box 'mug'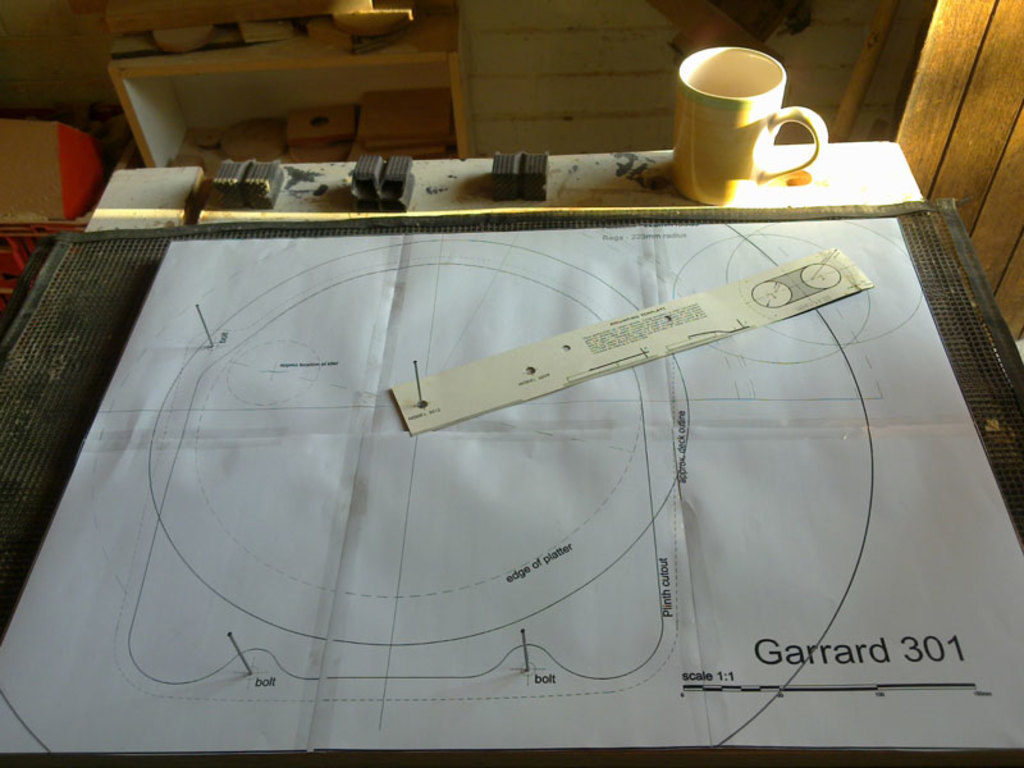
l=676, t=44, r=831, b=205
